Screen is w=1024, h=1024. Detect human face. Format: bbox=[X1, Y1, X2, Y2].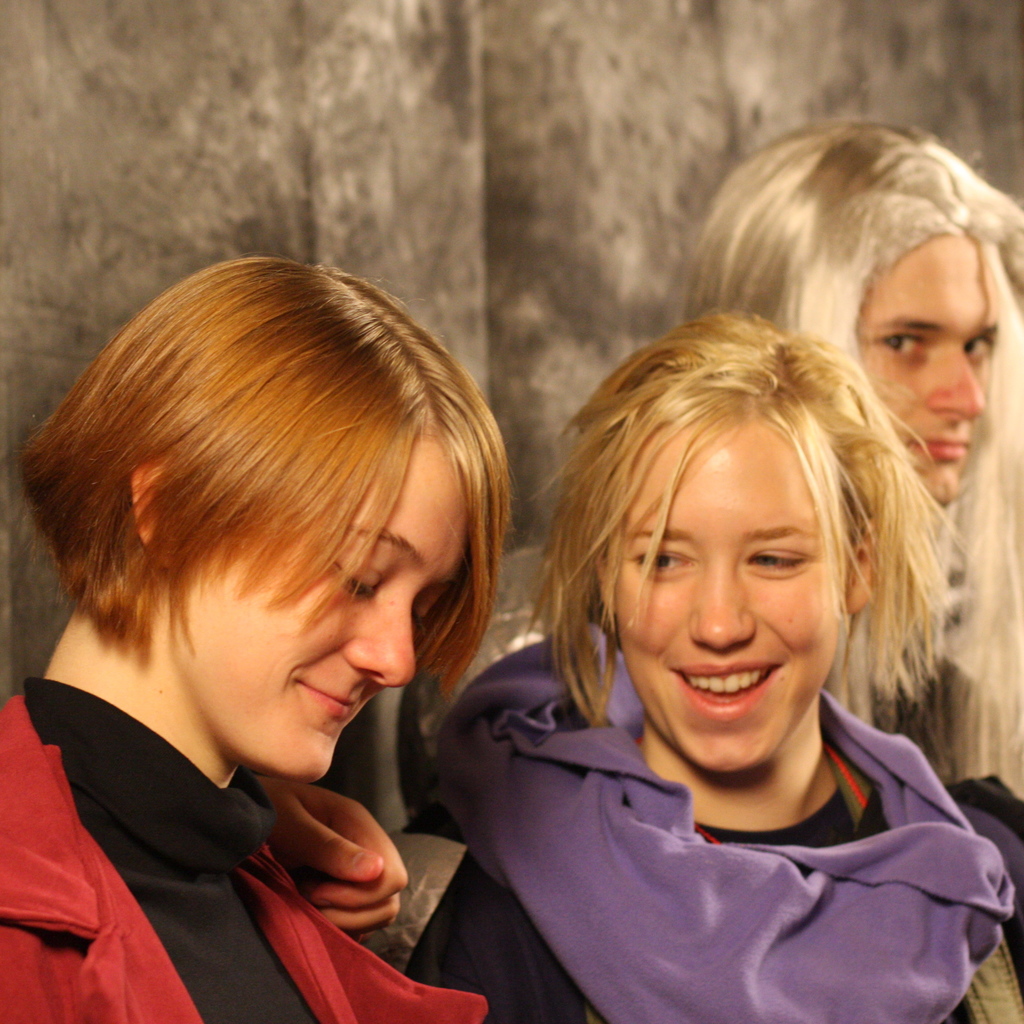
bbox=[845, 226, 1020, 501].
